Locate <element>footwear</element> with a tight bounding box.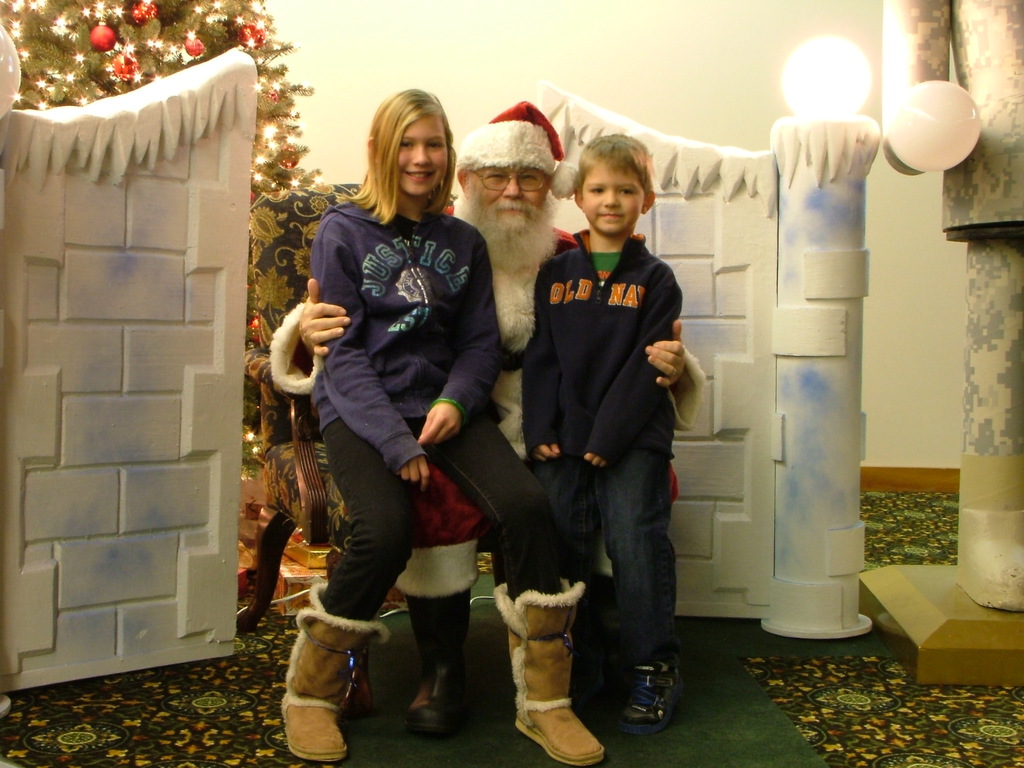
[x1=616, y1=664, x2=685, y2=746].
